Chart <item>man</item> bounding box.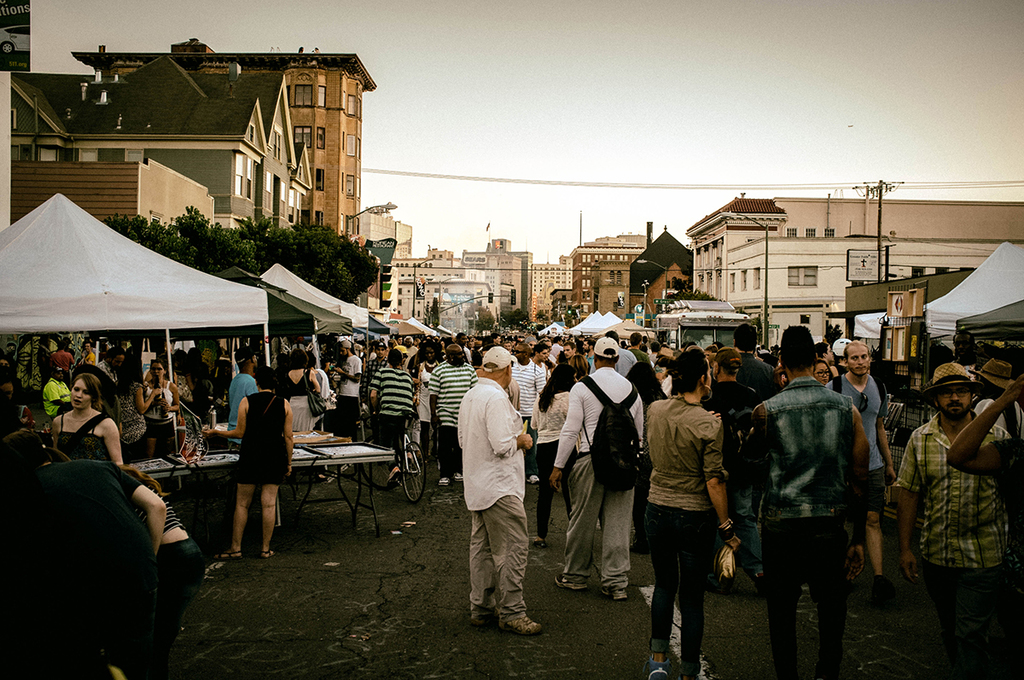
Charted: (60,336,74,354).
